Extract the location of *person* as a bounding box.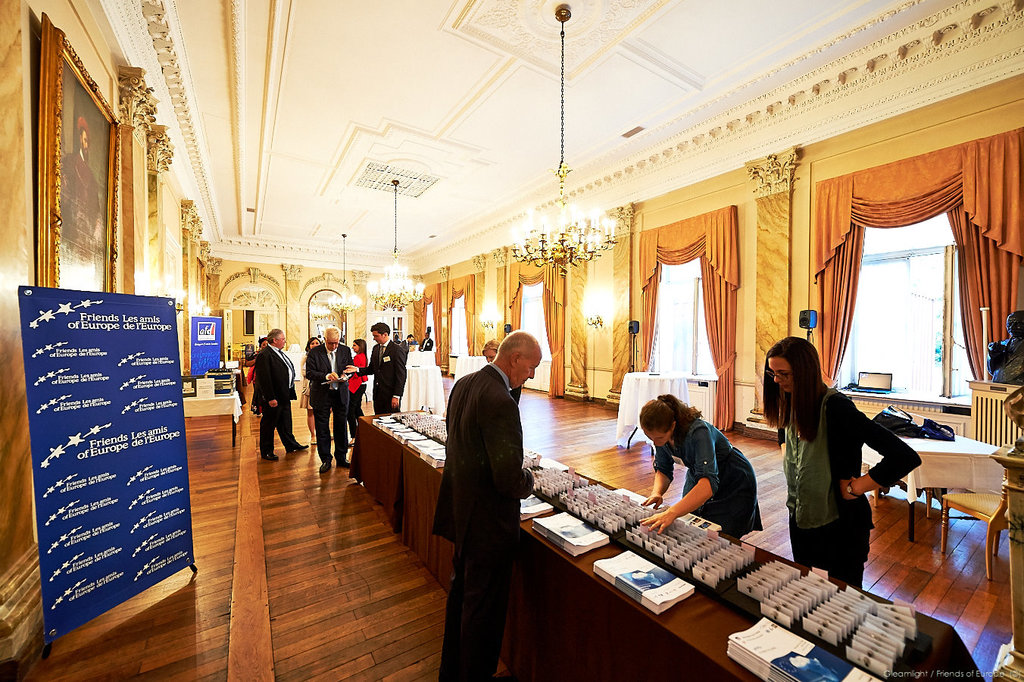
[763, 335, 922, 587].
